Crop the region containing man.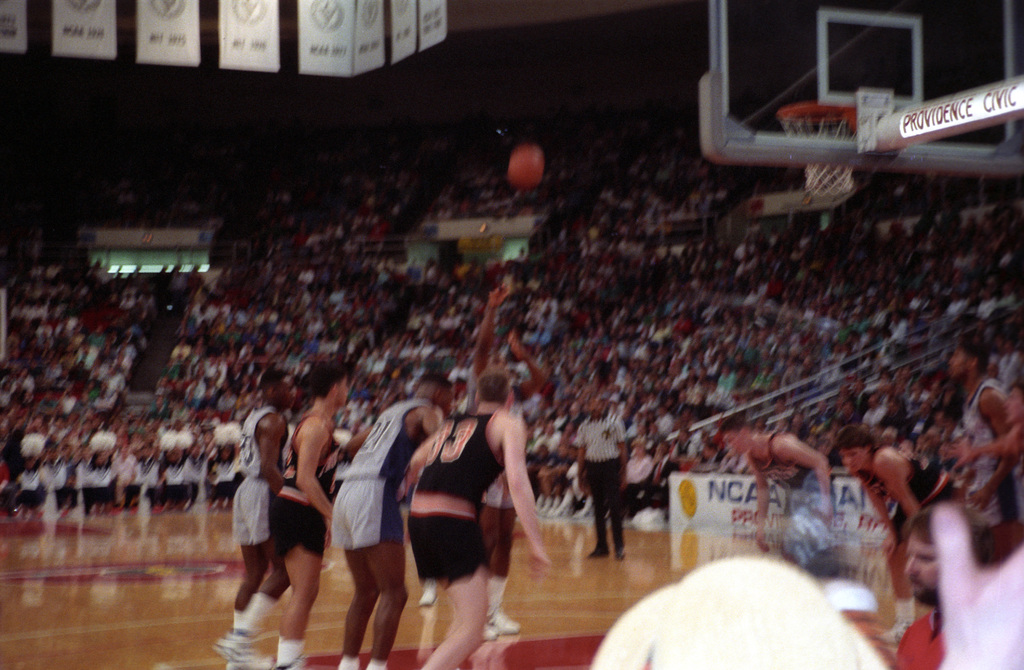
Crop region: 232,363,299,669.
